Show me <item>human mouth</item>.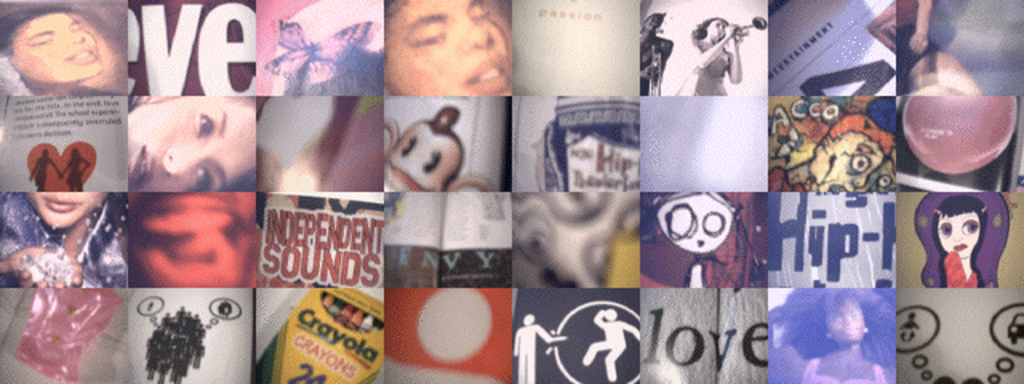
<item>human mouth</item> is here: detection(43, 198, 82, 211).
